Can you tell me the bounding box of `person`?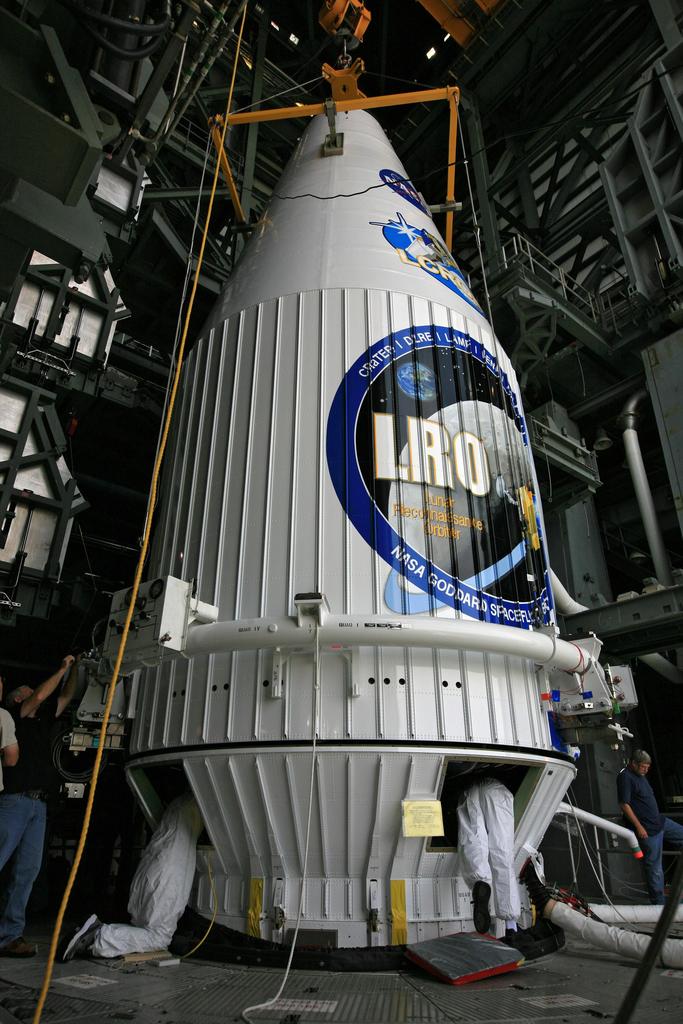
613, 746, 682, 897.
